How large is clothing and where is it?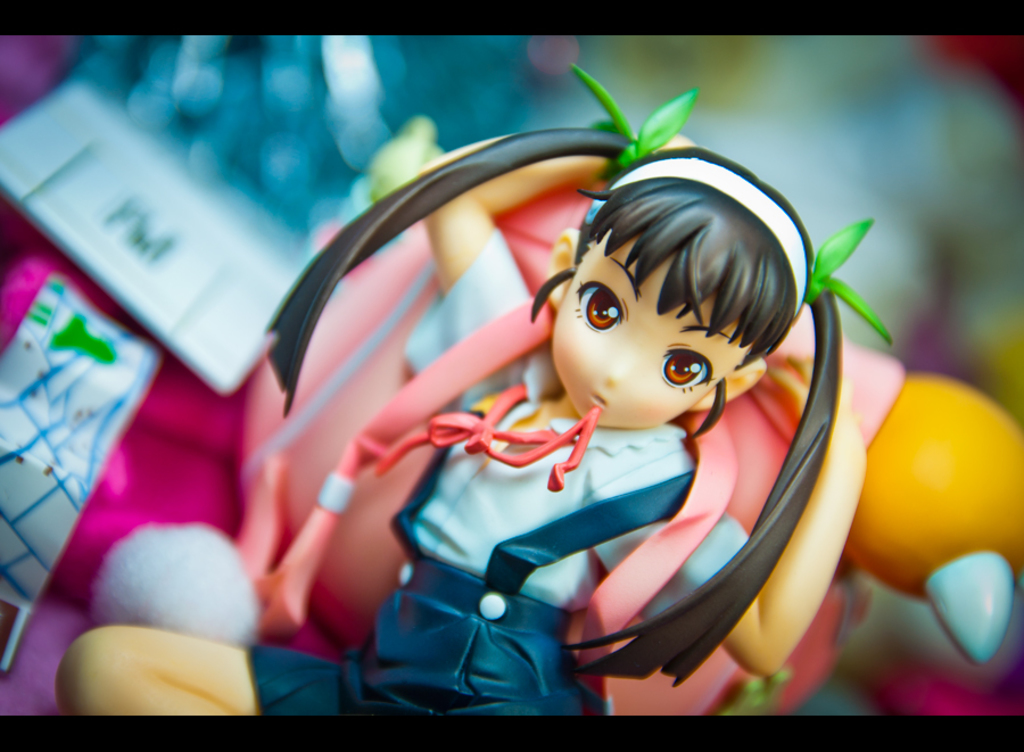
Bounding box: bbox(182, 224, 759, 713).
